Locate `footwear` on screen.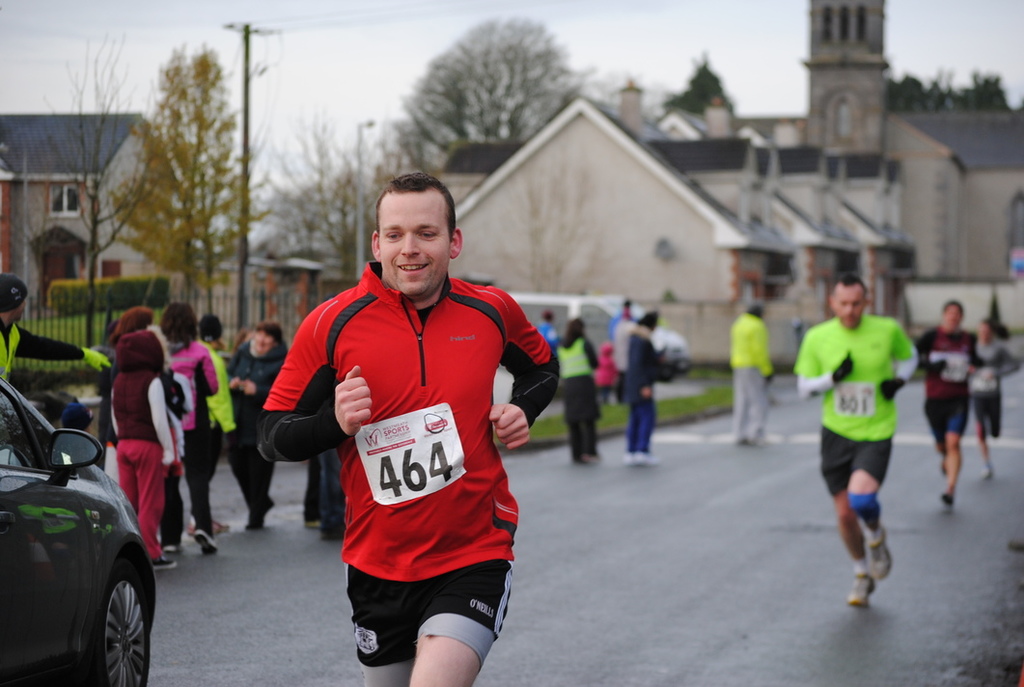
On screen at select_region(161, 539, 180, 554).
